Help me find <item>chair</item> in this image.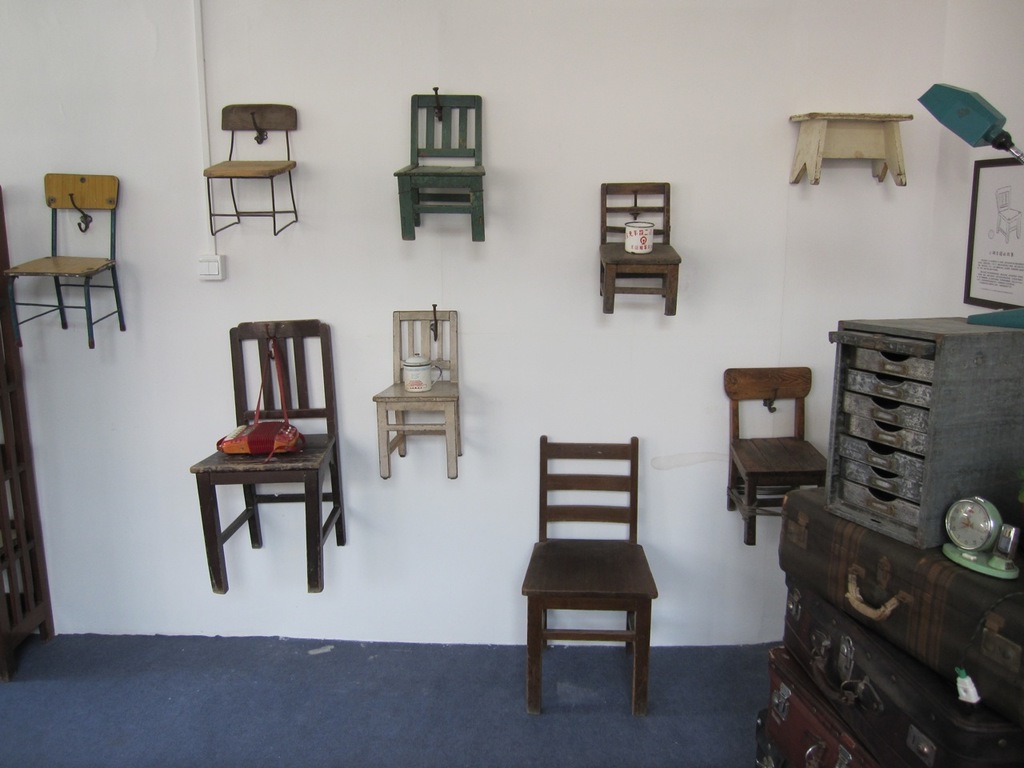
Found it: (199, 103, 301, 238).
